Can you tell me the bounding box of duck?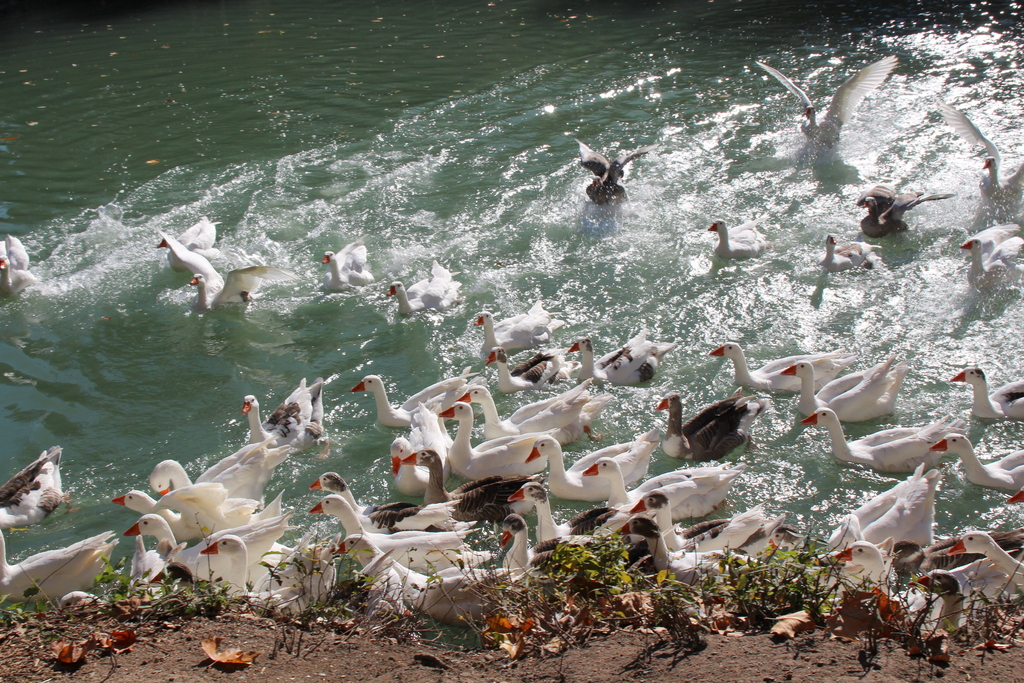
[x1=801, y1=405, x2=971, y2=472].
